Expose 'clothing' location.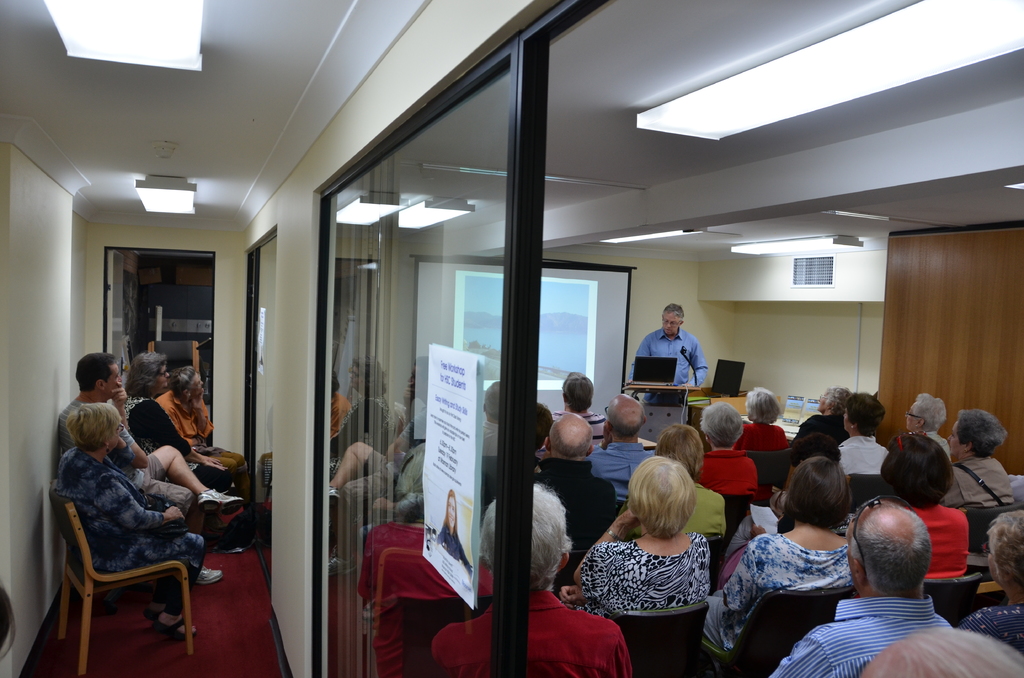
Exposed at (x1=562, y1=526, x2=710, y2=622).
